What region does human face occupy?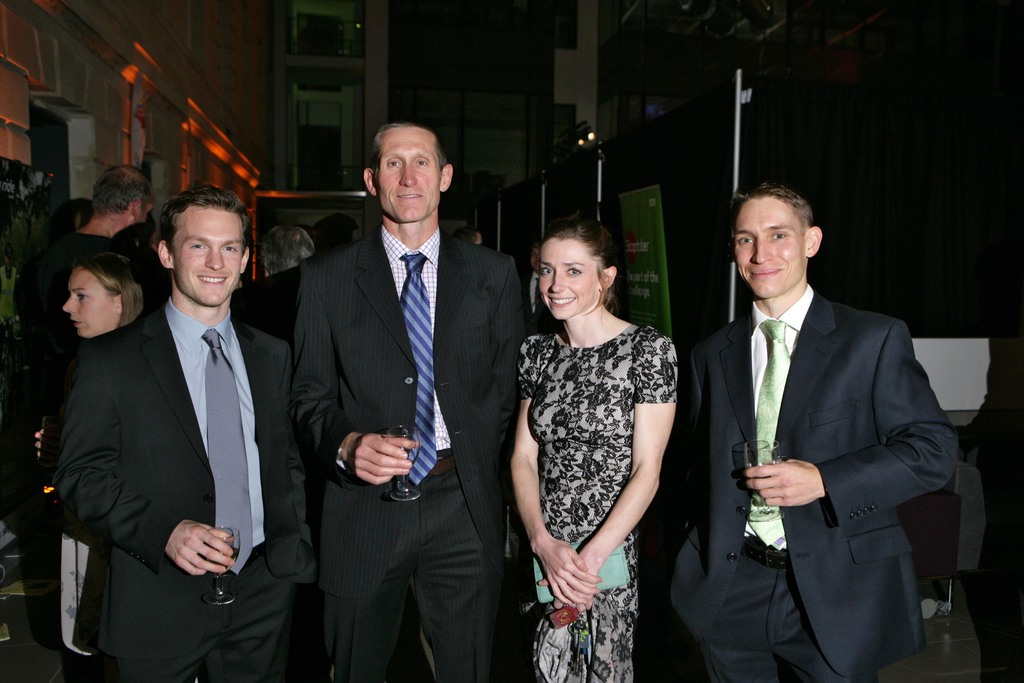
(x1=536, y1=241, x2=600, y2=318).
